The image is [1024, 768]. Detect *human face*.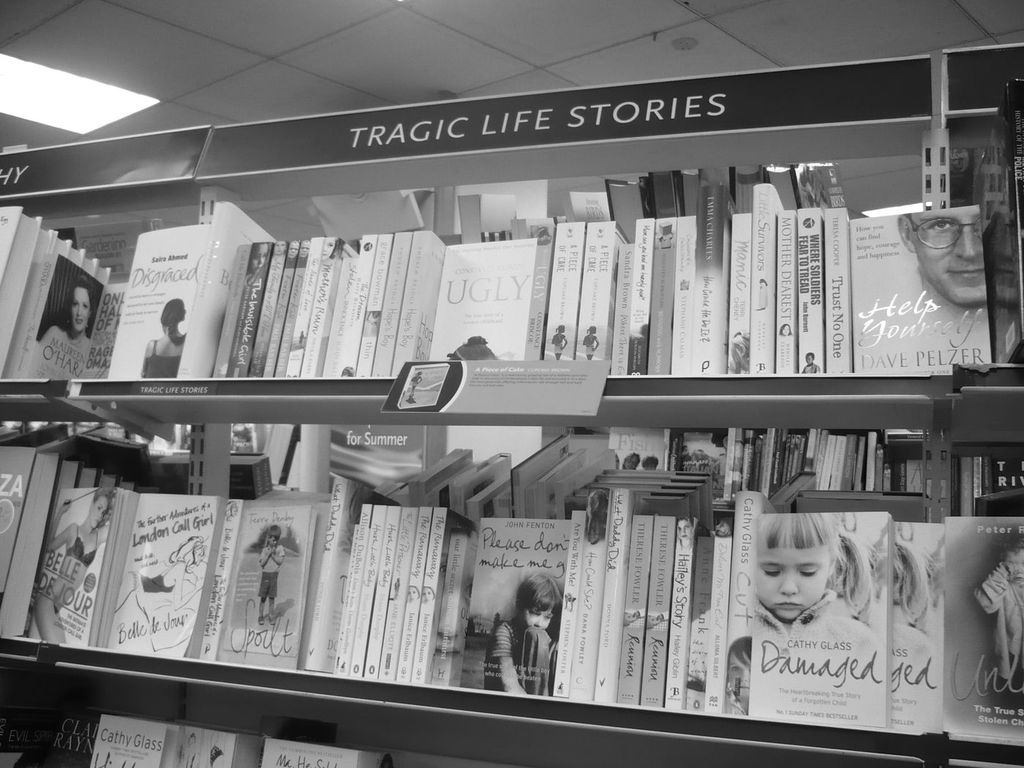
Detection: bbox=(90, 498, 108, 532).
